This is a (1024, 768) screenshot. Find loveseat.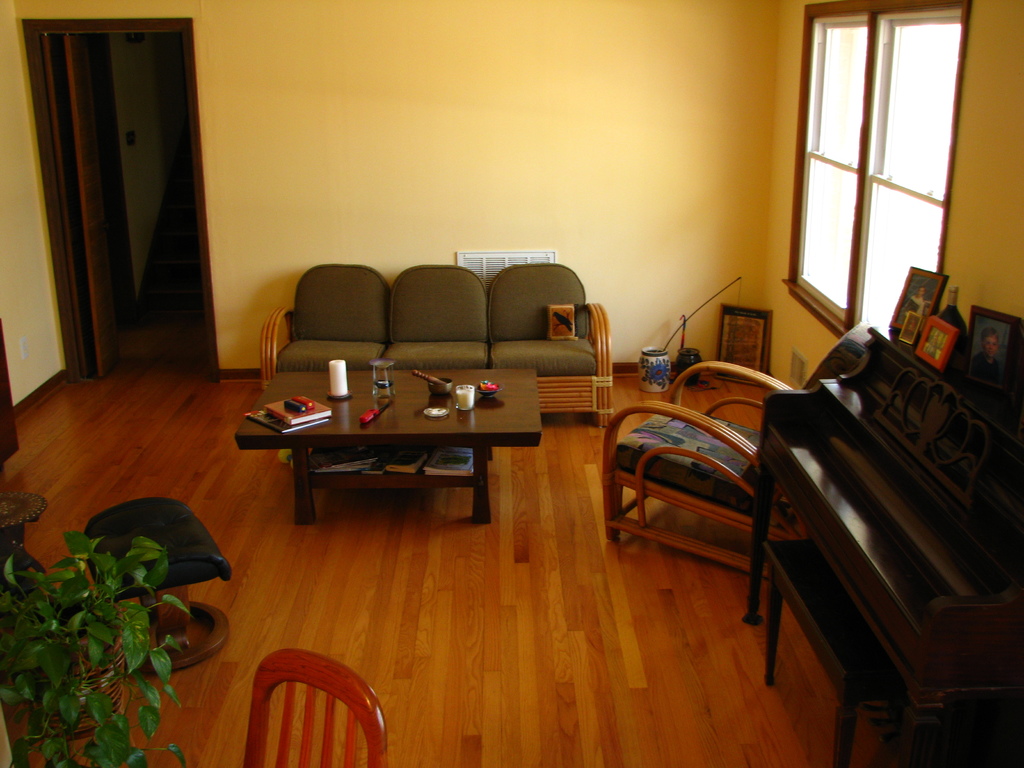
Bounding box: rect(275, 264, 647, 411).
